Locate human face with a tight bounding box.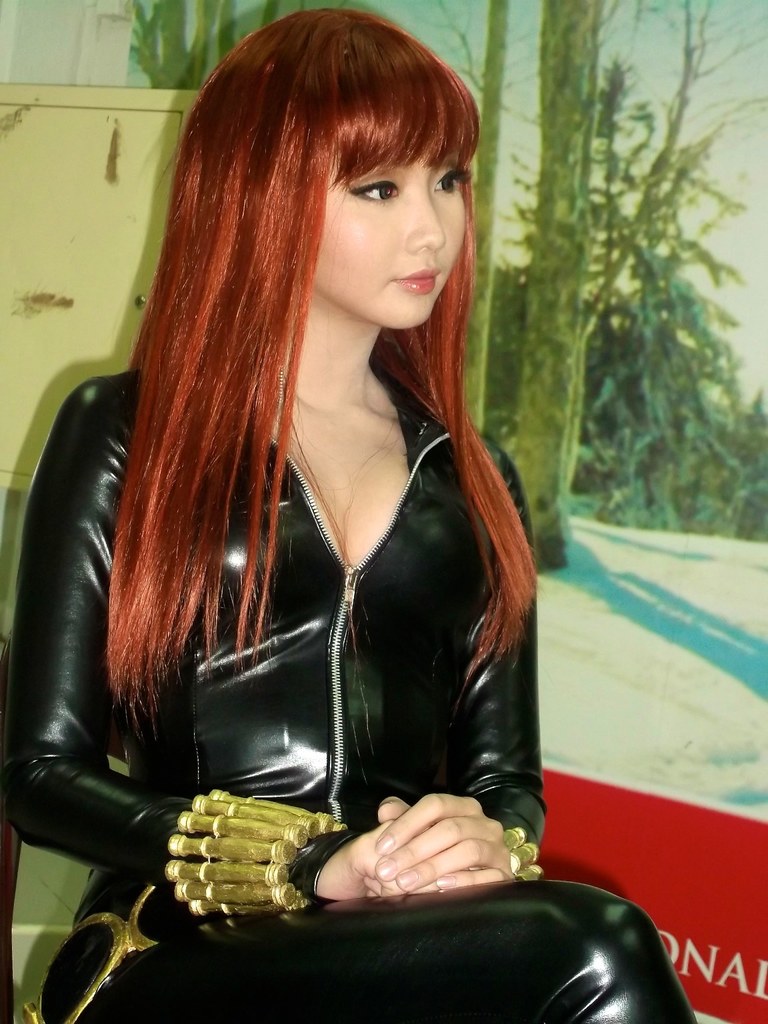
<bbox>307, 139, 466, 331</bbox>.
